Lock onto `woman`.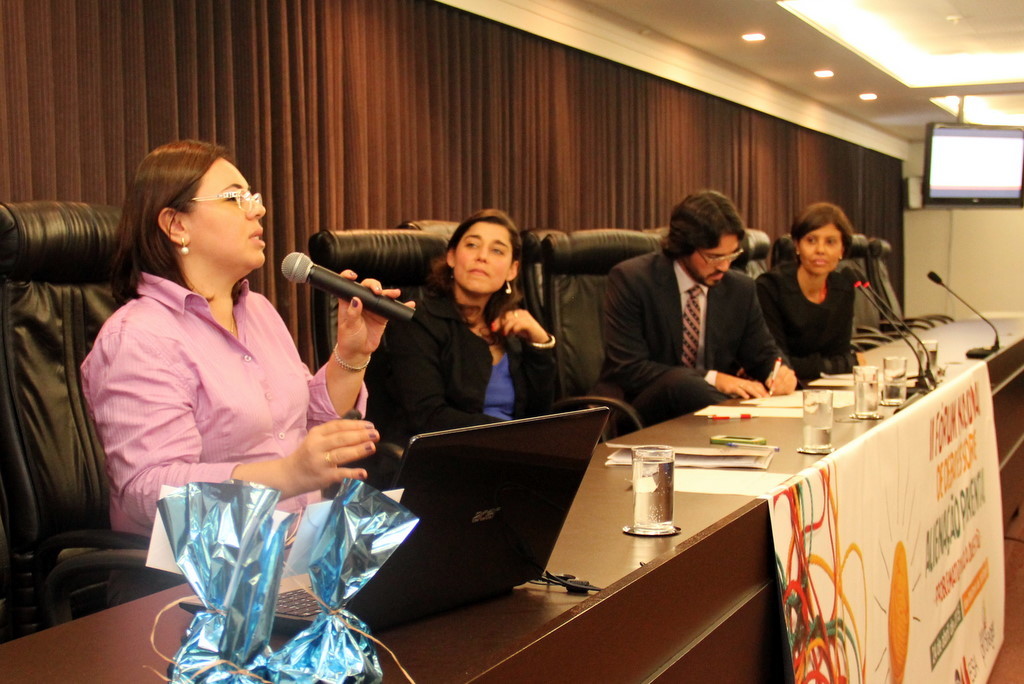
Locked: Rect(79, 153, 422, 544).
